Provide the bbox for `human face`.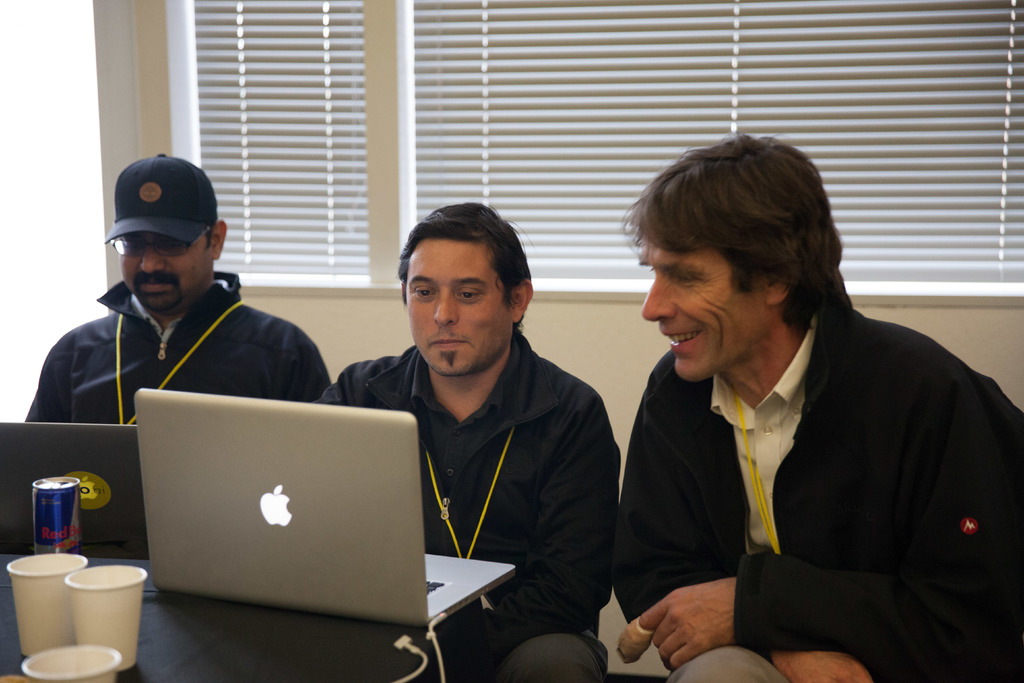
[x1=404, y1=240, x2=508, y2=378].
